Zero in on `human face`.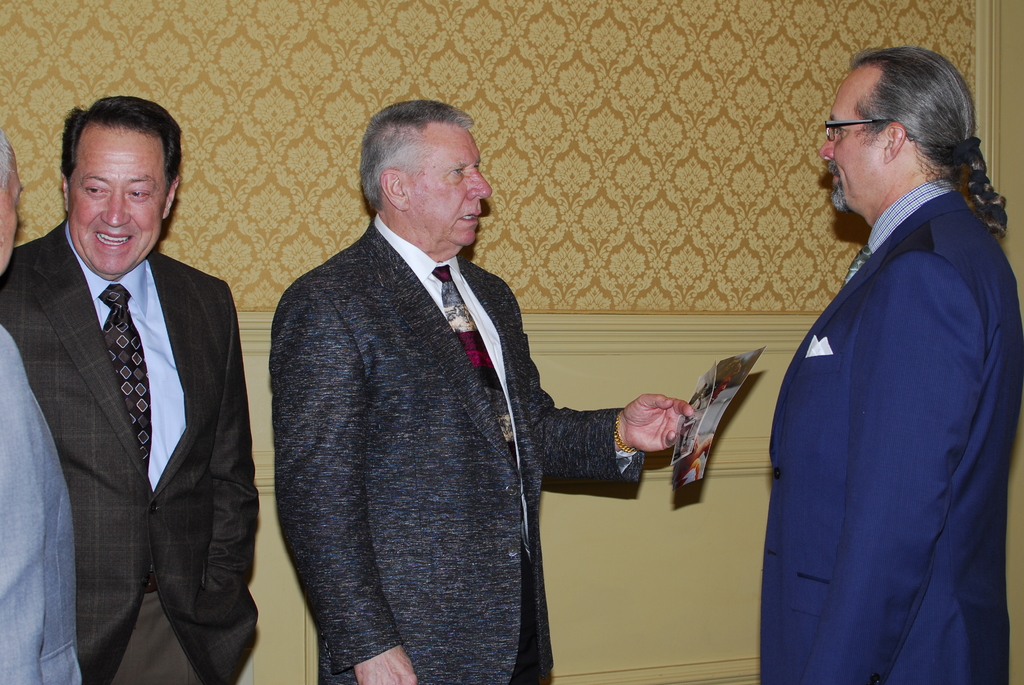
Zeroed in: 403 127 492 247.
